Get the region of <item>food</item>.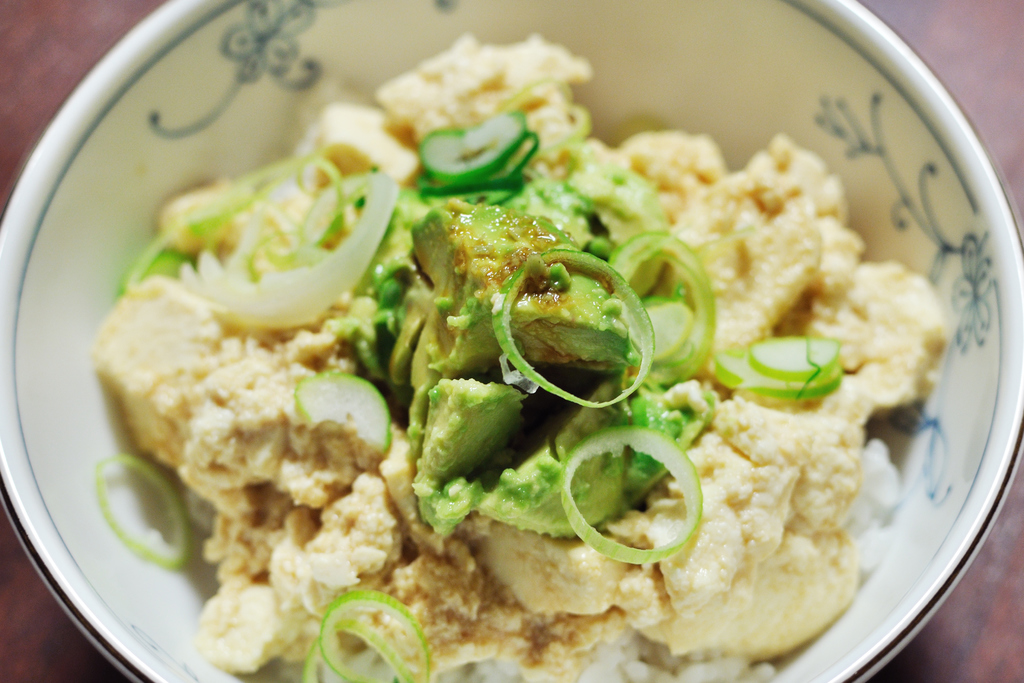
(x1=86, y1=0, x2=939, y2=669).
